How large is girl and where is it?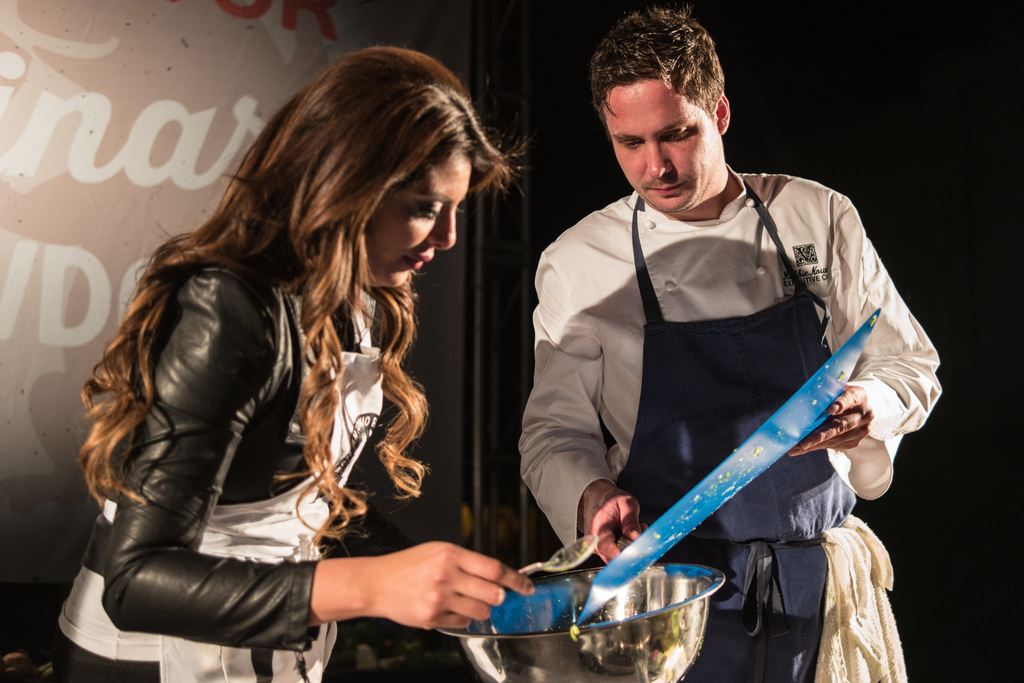
Bounding box: 56/44/536/682.
